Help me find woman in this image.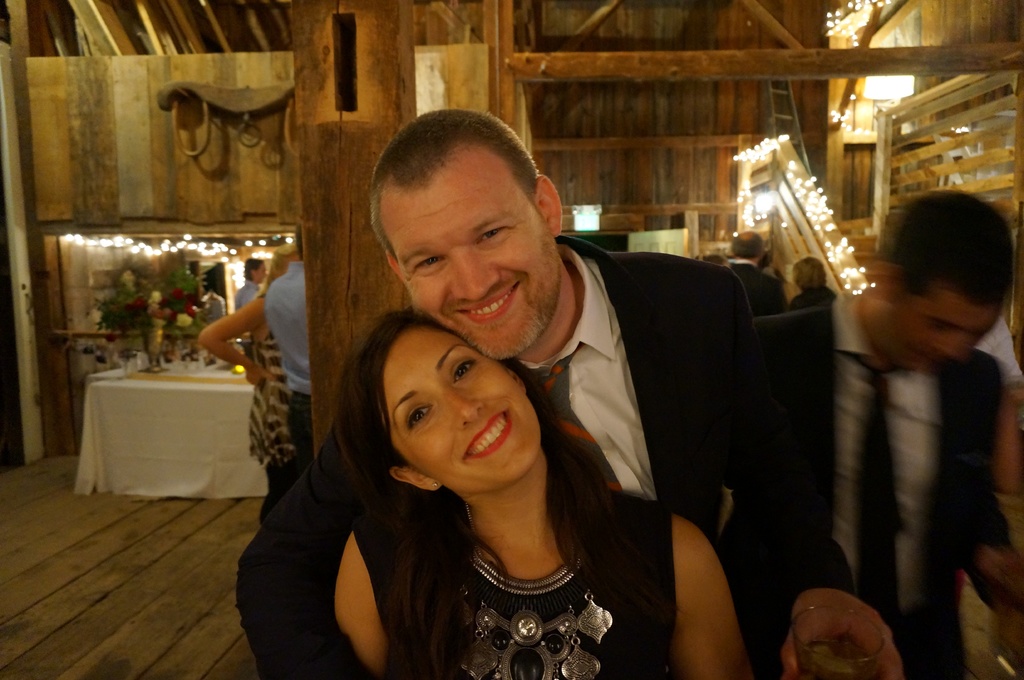
Found it: (x1=252, y1=264, x2=711, y2=679).
